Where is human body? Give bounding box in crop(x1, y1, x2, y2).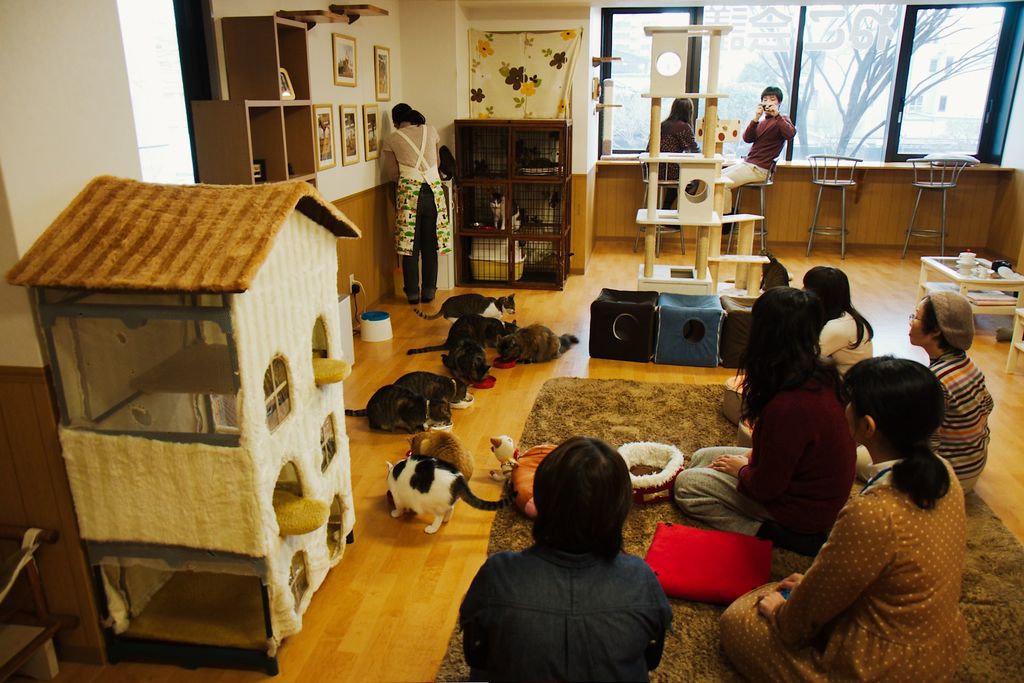
crop(925, 295, 991, 498).
